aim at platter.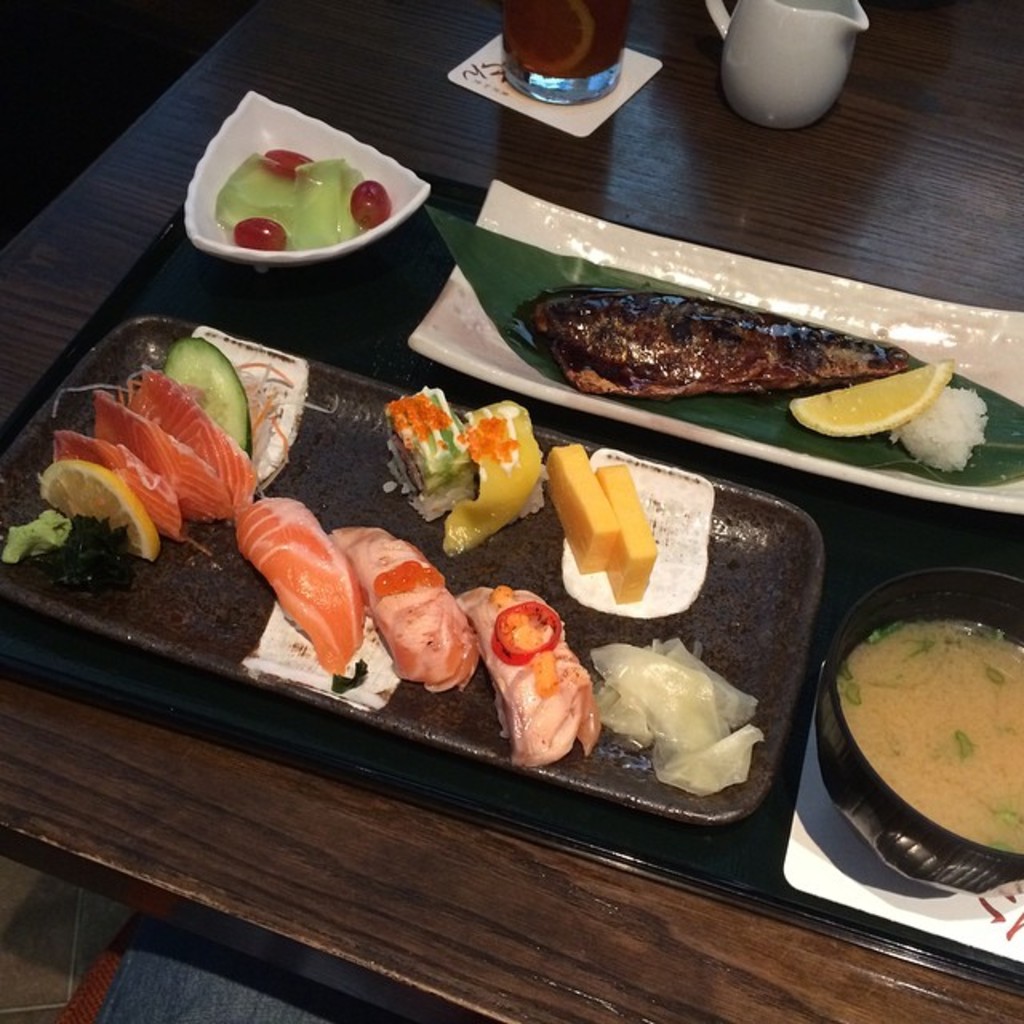
Aimed at (left=410, top=182, right=1022, bottom=515).
